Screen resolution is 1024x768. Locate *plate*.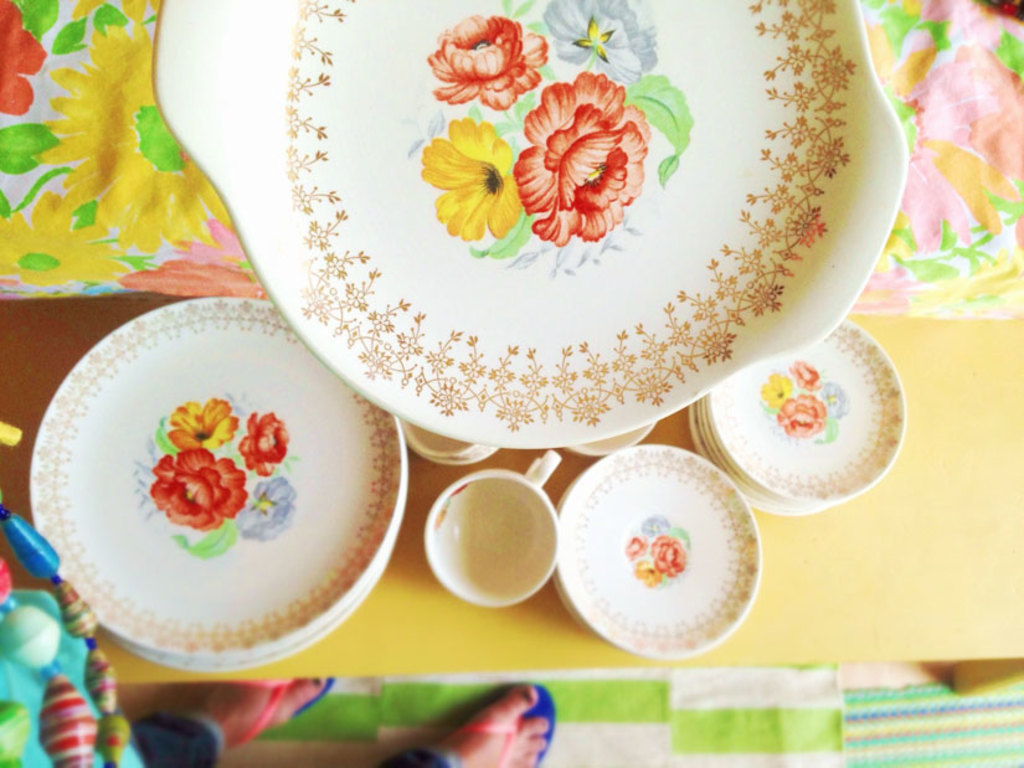
box=[204, 31, 977, 468].
